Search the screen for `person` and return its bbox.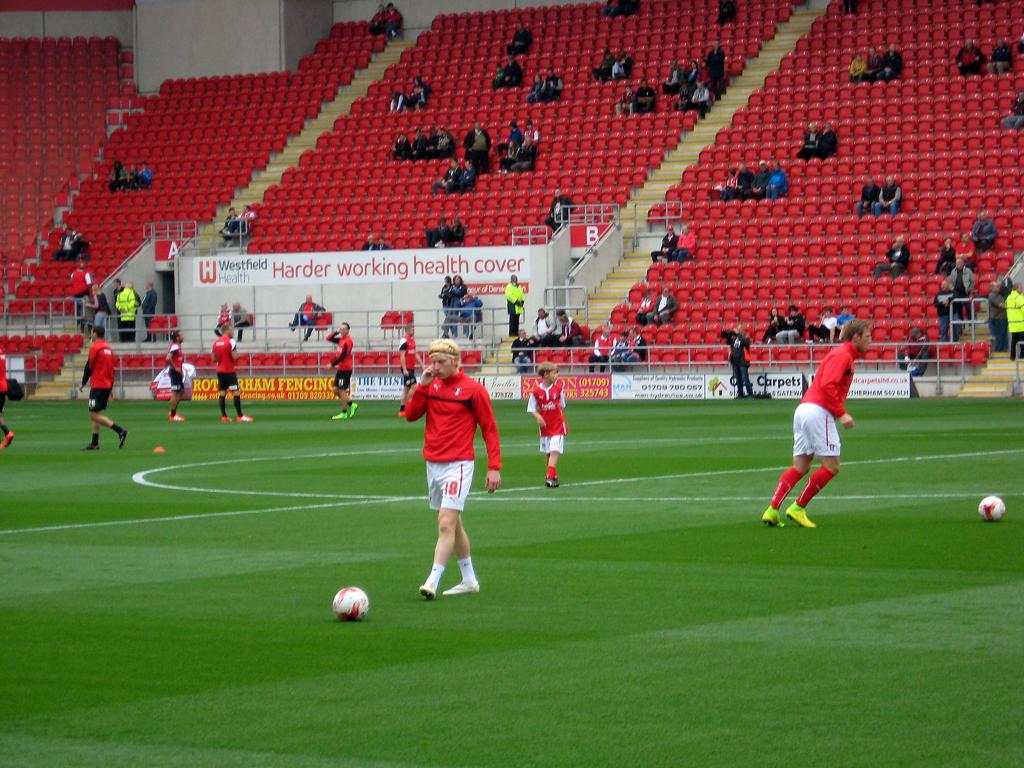
Found: BBox(1005, 93, 1023, 137).
